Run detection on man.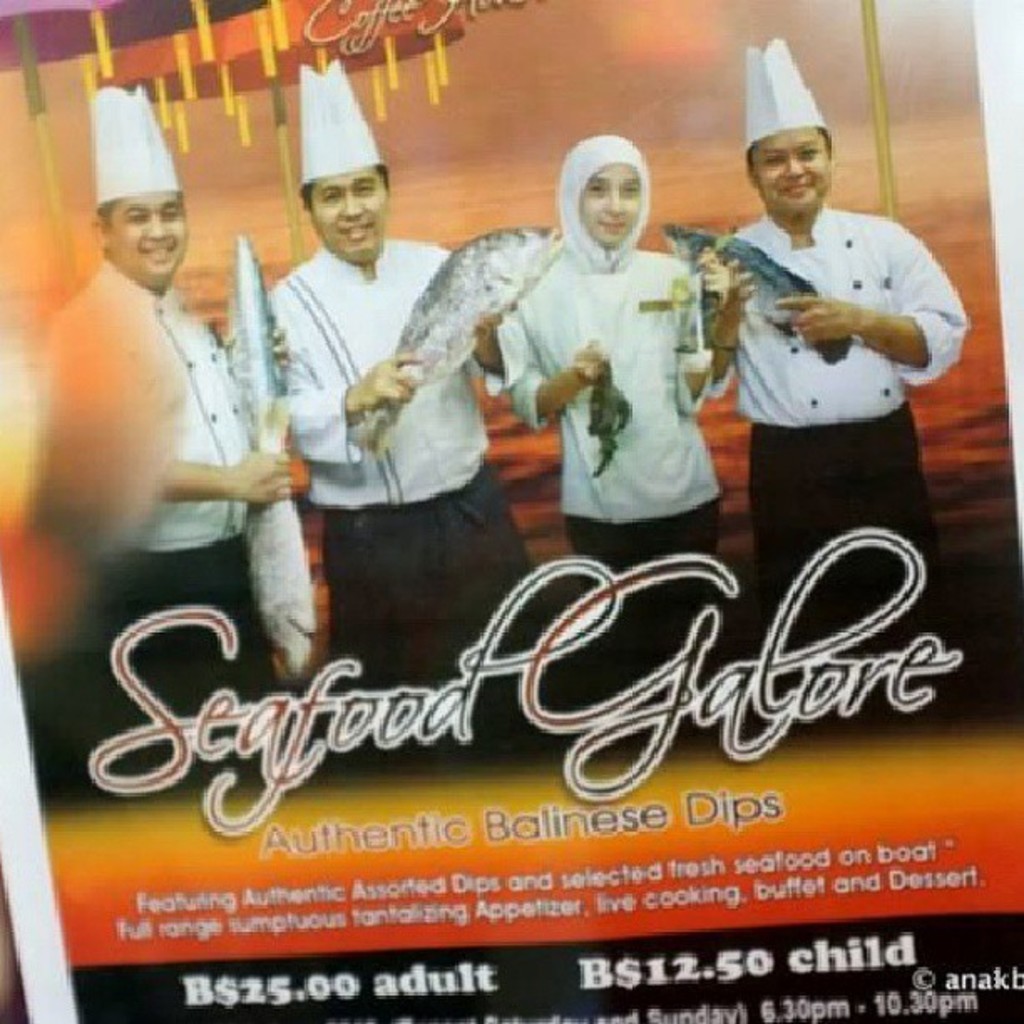
Result: (268, 57, 540, 666).
